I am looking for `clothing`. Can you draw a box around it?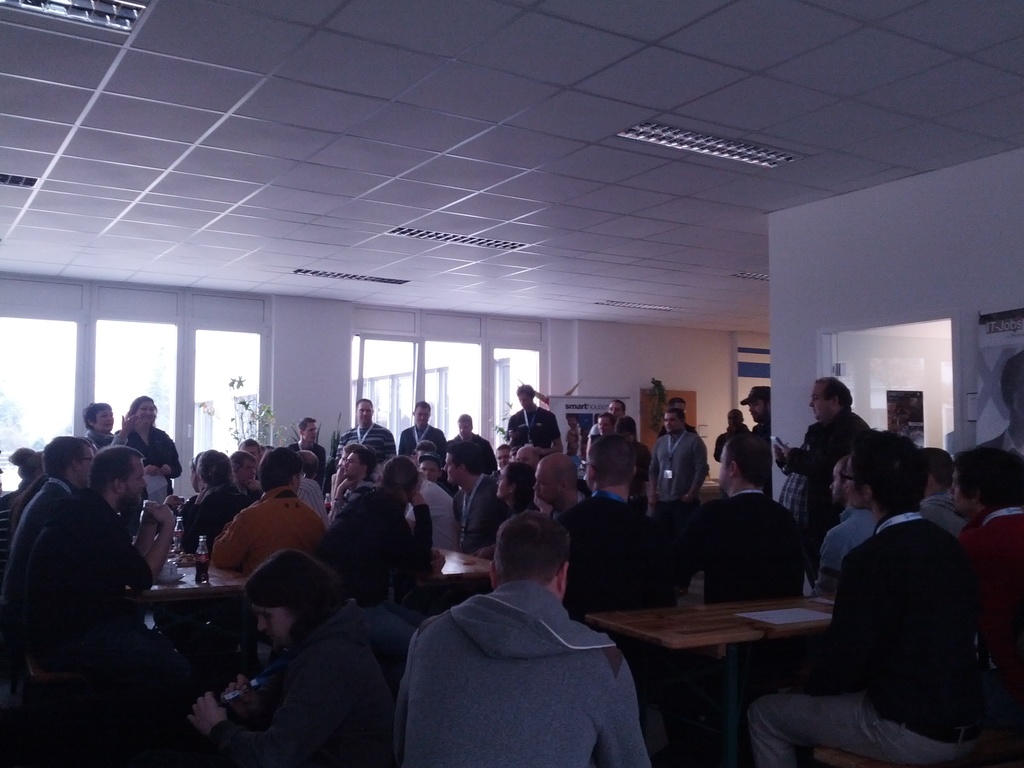
Sure, the bounding box is 390 558 653 767.
